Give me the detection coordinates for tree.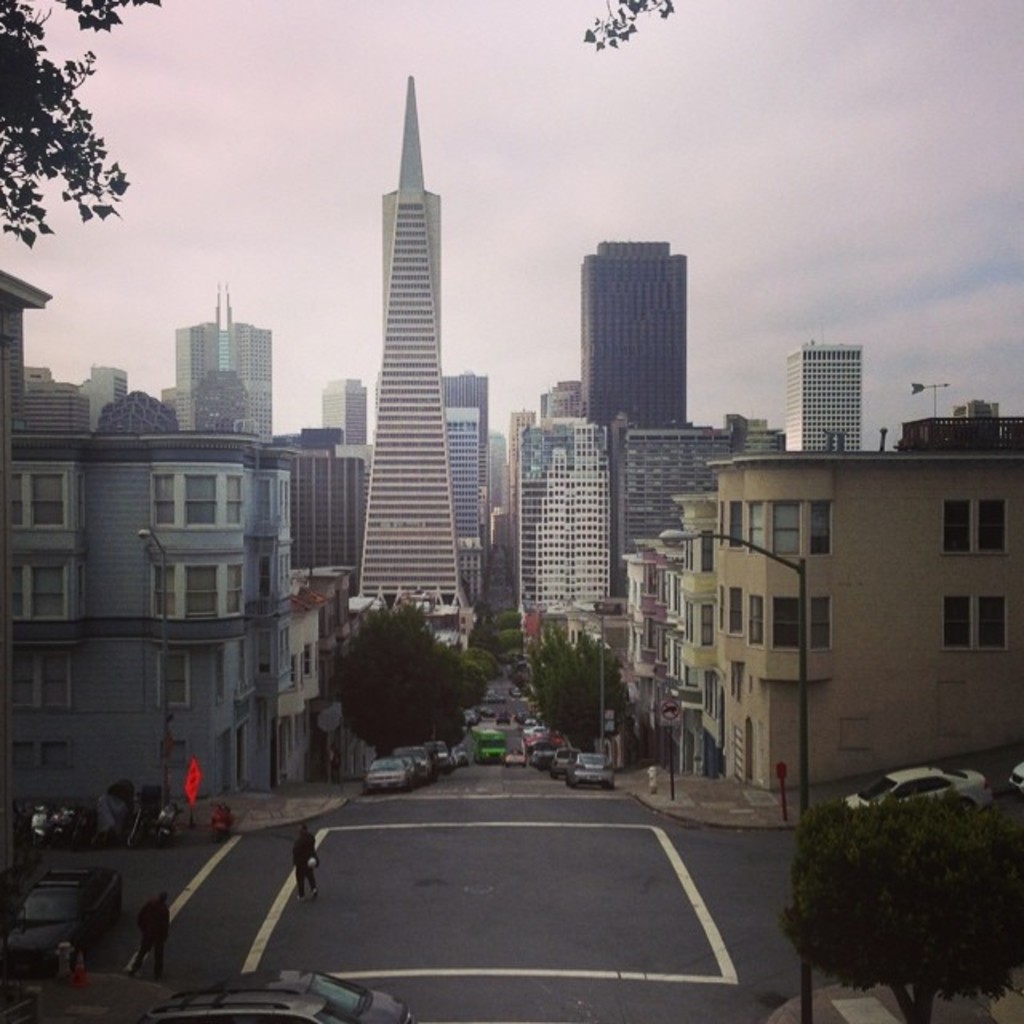
<bbox>523, 598, 646, 773</bbox>.
